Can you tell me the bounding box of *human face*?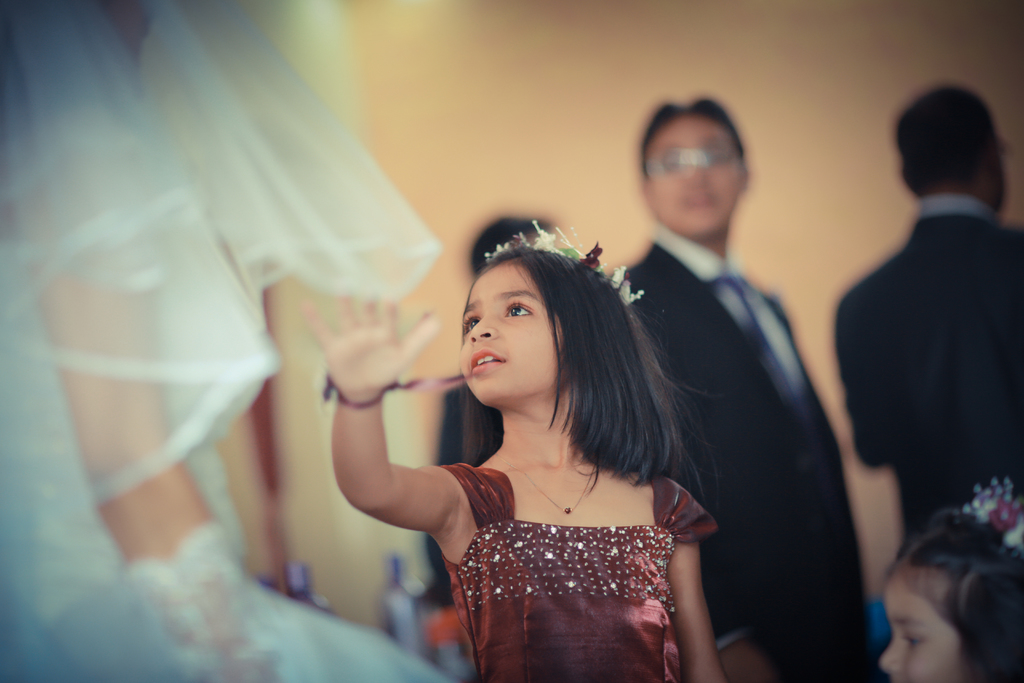
643:113:743:240.
